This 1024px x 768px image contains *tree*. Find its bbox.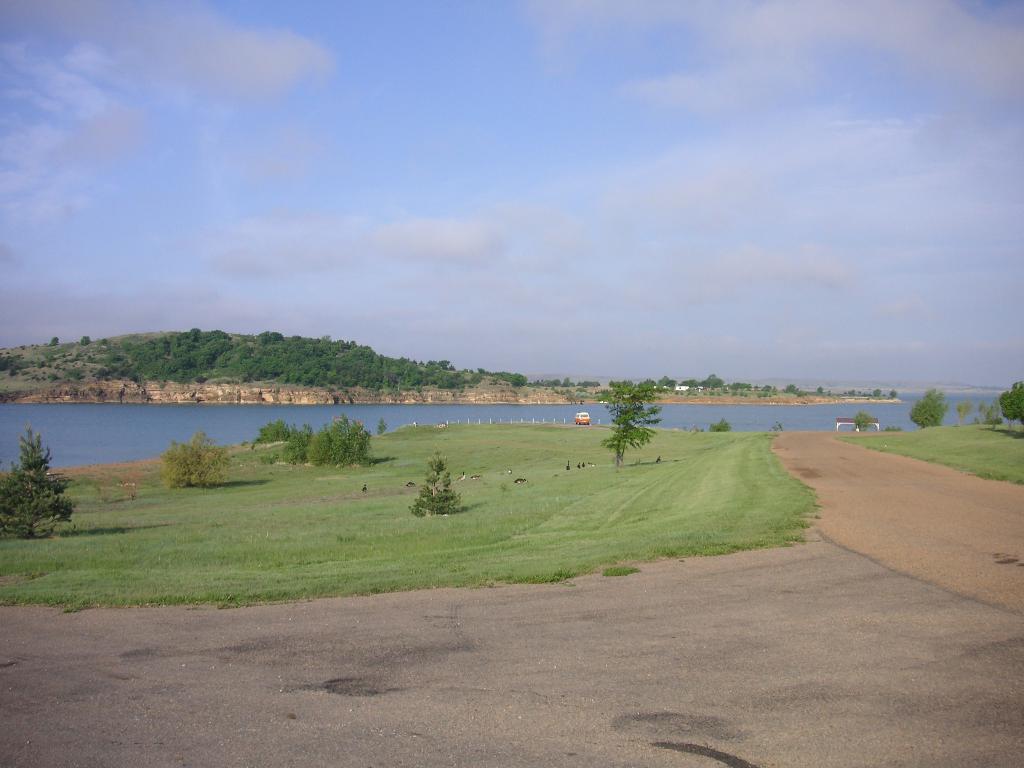
crop(246, 410, 375, 474).
